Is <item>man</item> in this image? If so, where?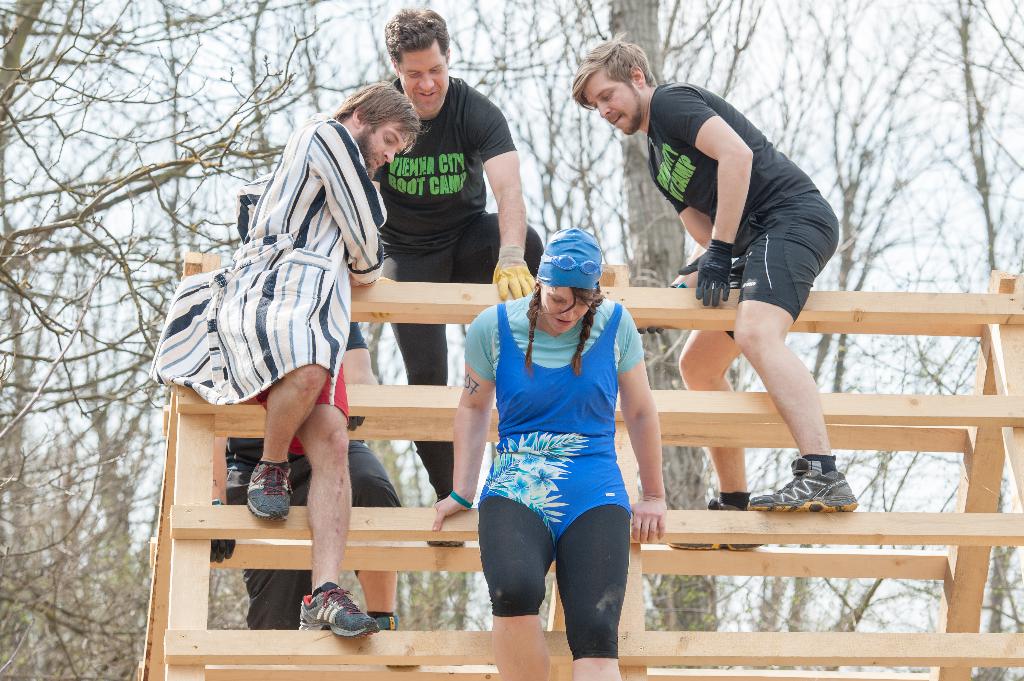
Yes, at <bbox>372, 5, 555, 552</bbox>.
